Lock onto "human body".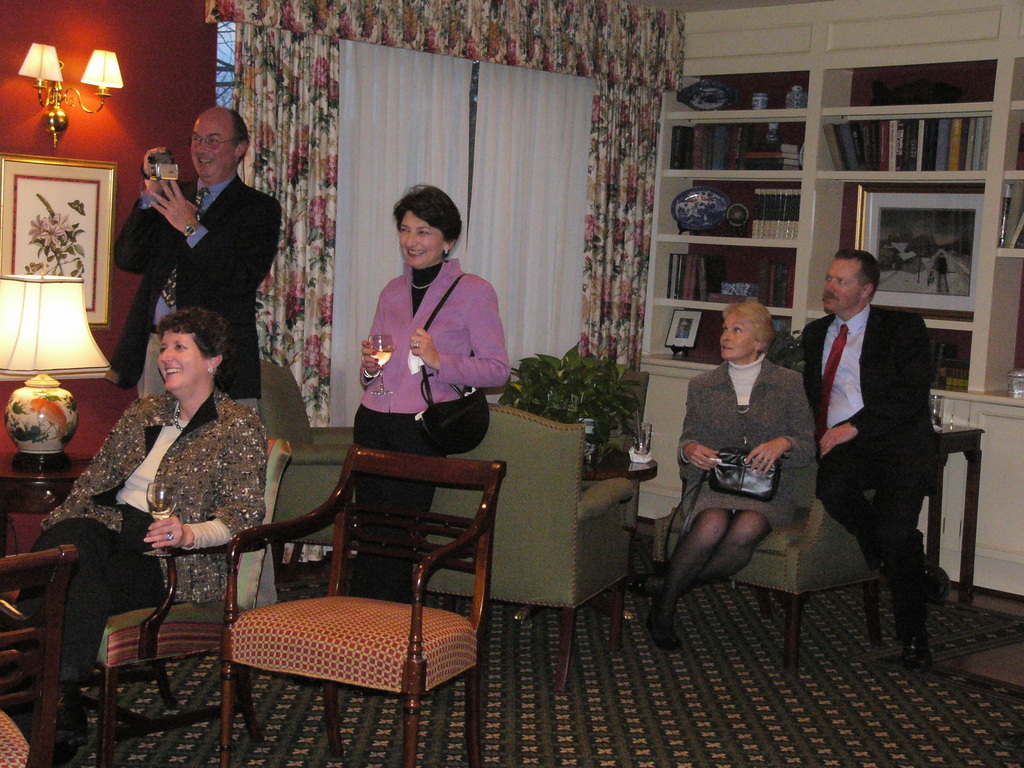
Locked: box=[353, 182, 516, 652].
